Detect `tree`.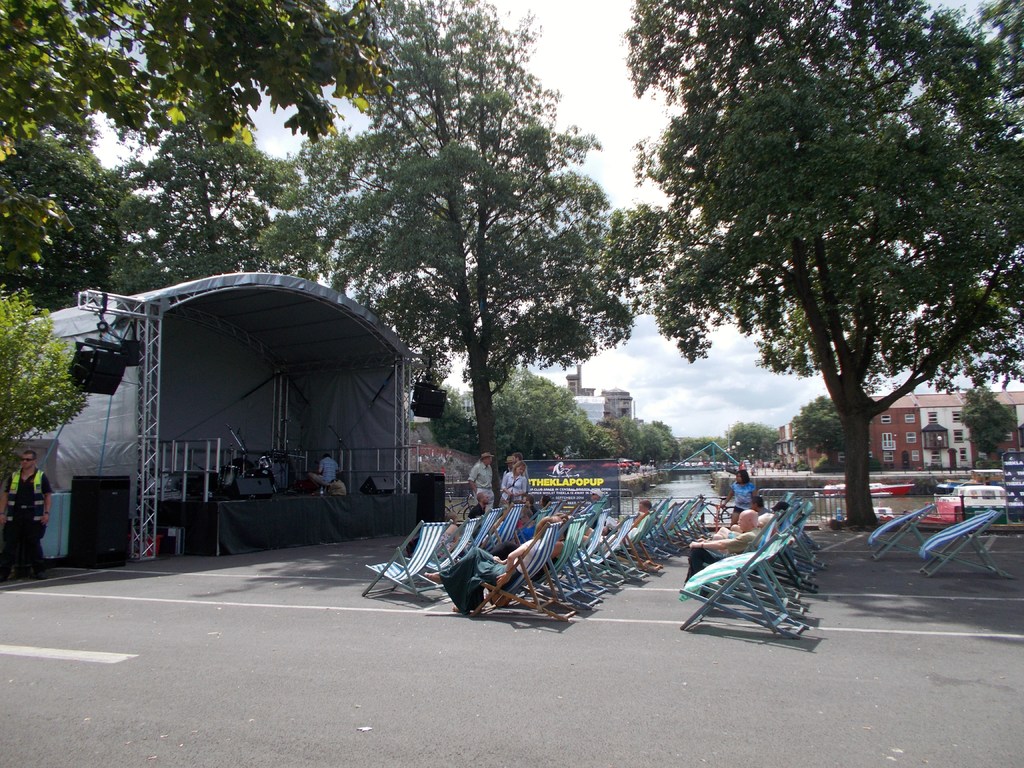
Detected at {"x1": 957, "y1": 385, "x2": 1016, "y2": 456}.
